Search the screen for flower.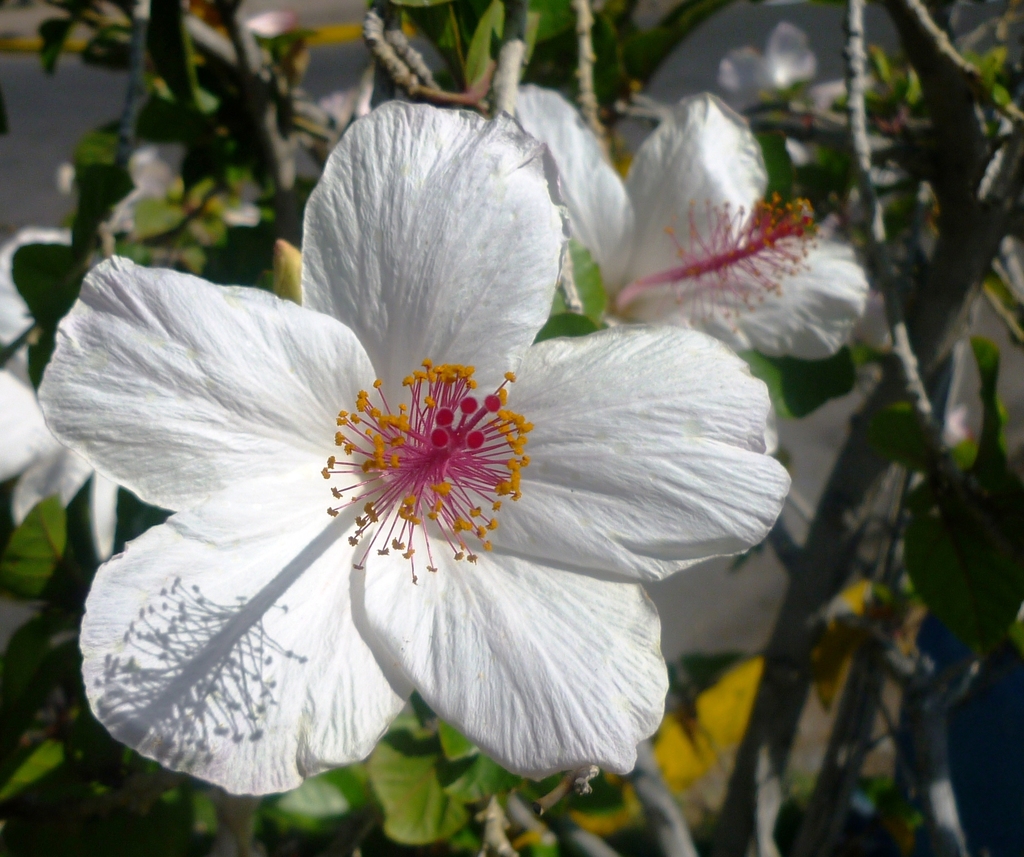
Found at pyautogui.locateOnScreen(719, 22, 813, 116).
